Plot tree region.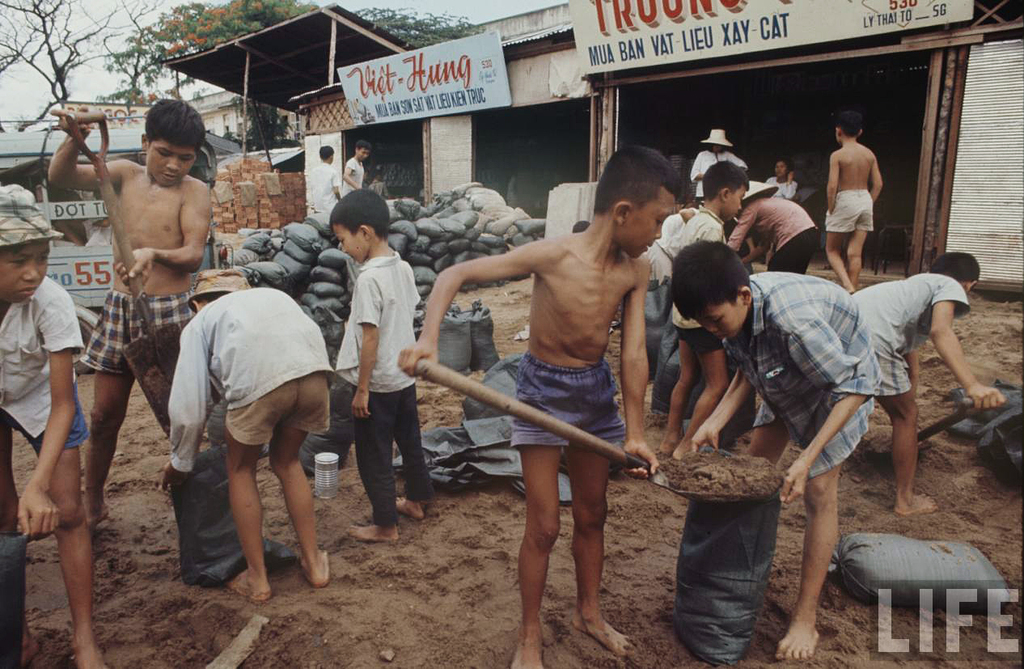
Plotted at crop(112, 6, 494, 112).
